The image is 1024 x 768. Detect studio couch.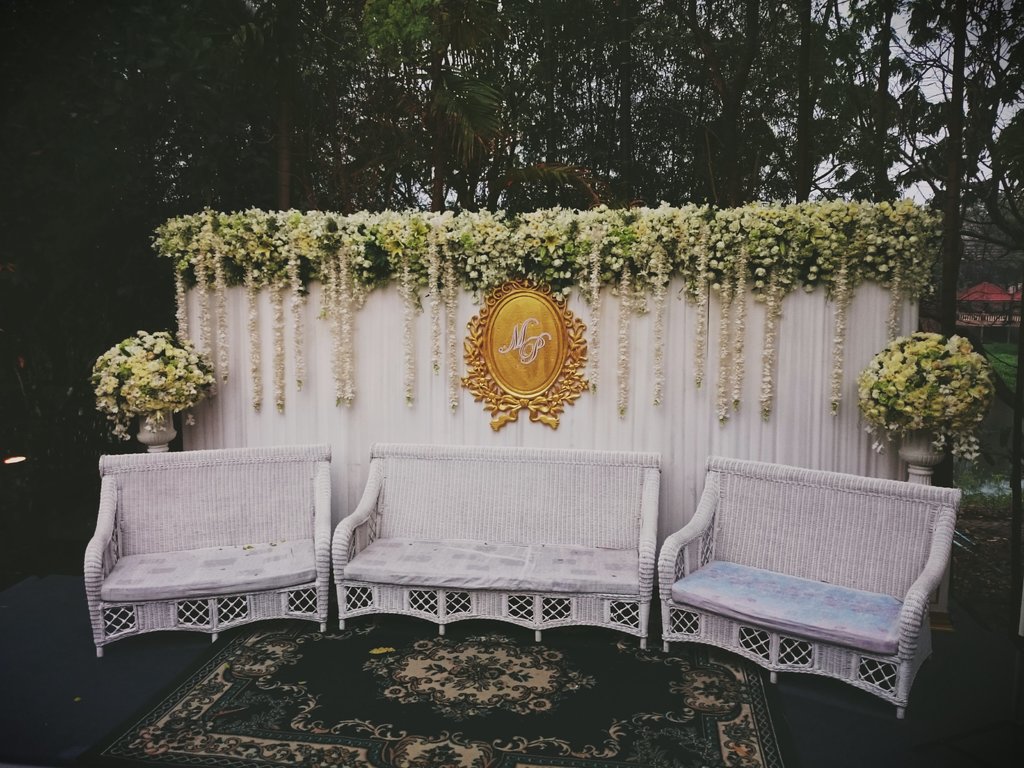
Detection: pyautogui.locateOnScreen(325, 442, 673, 639).
